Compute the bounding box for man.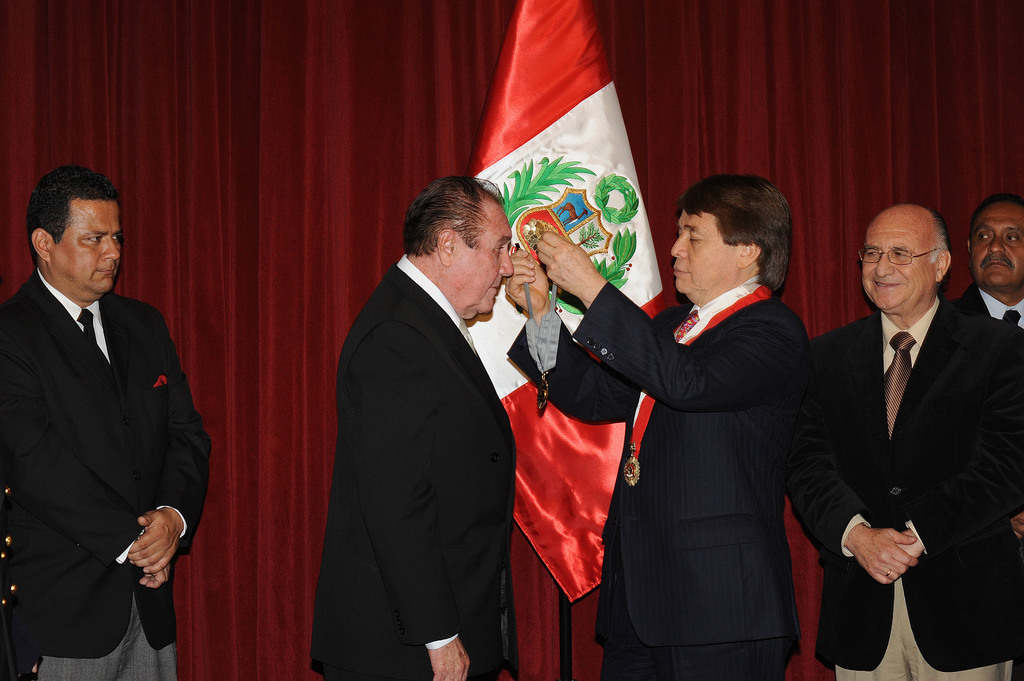
l=948, t=186, r=1023, b=348.
